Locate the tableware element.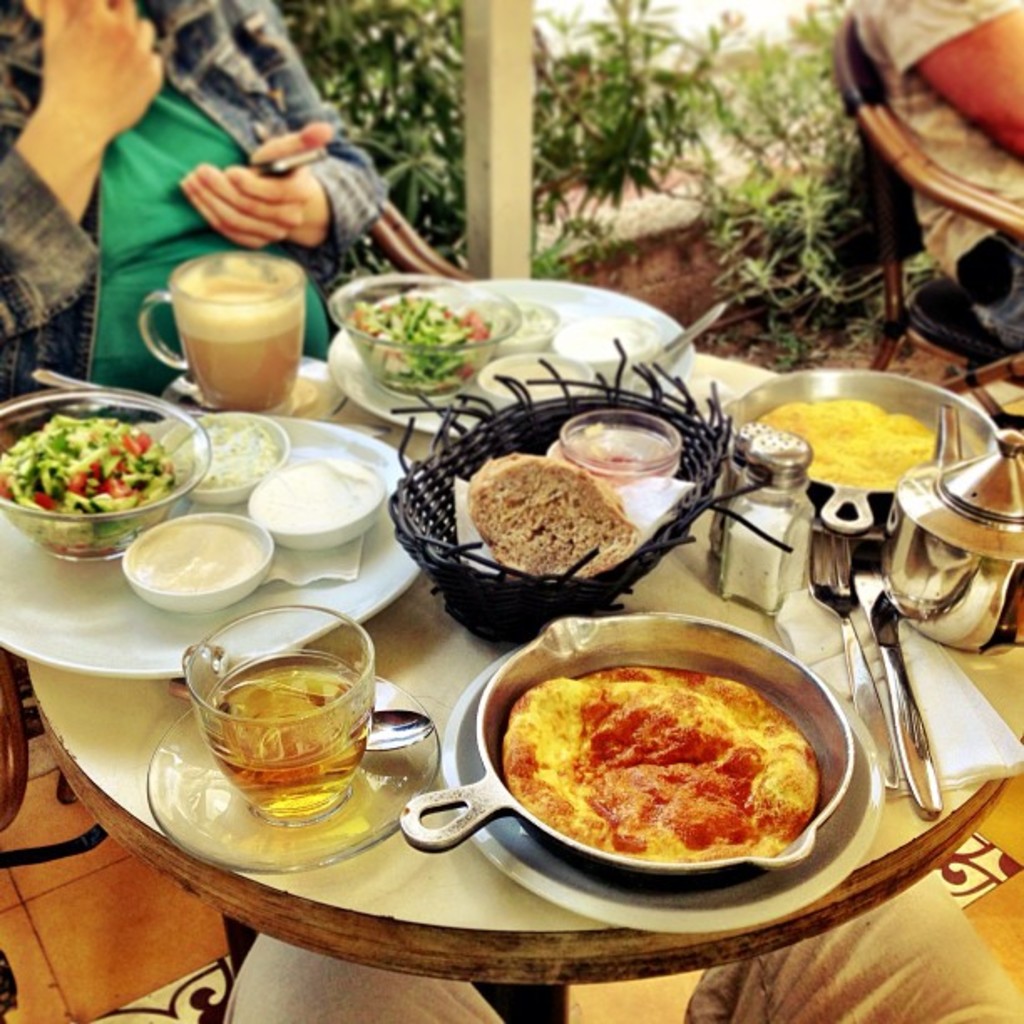
Element bbox: pyautogui.locateOnScreen(482, 294, 557, 370).
